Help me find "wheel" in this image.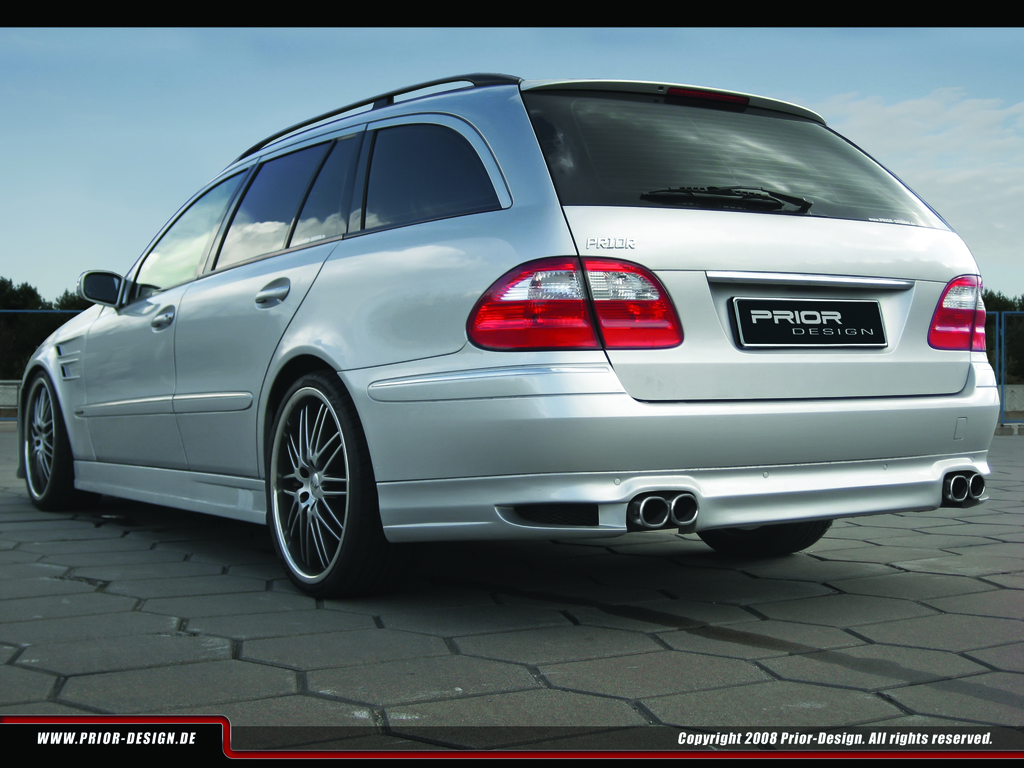
Found it: (left=262, top=363, right=387, bottom=602).
